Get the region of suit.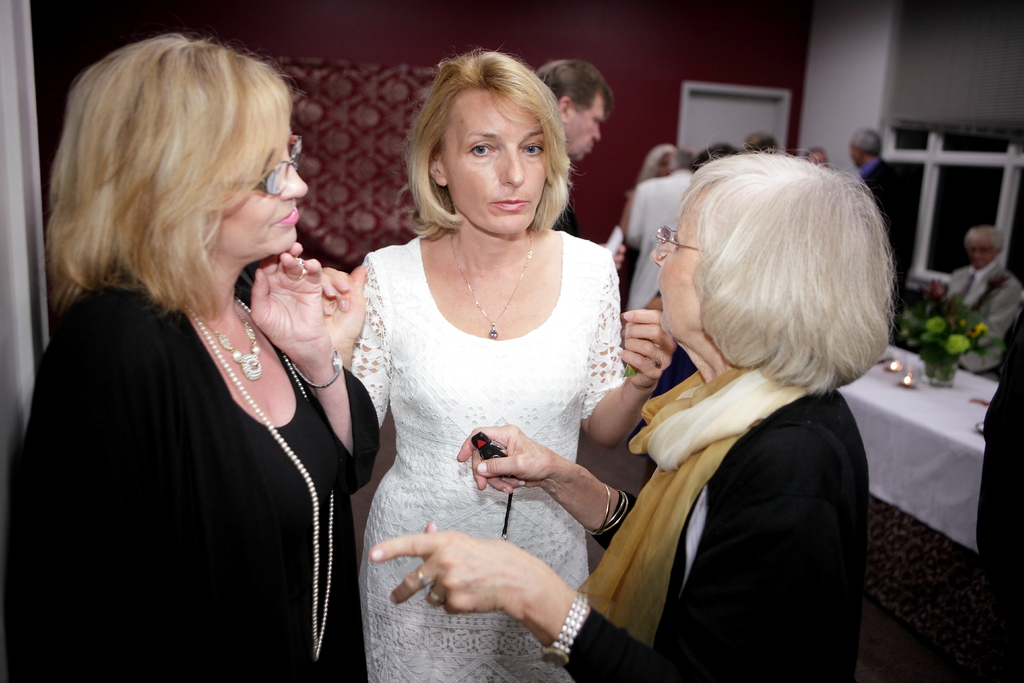
867,165,905,333.
